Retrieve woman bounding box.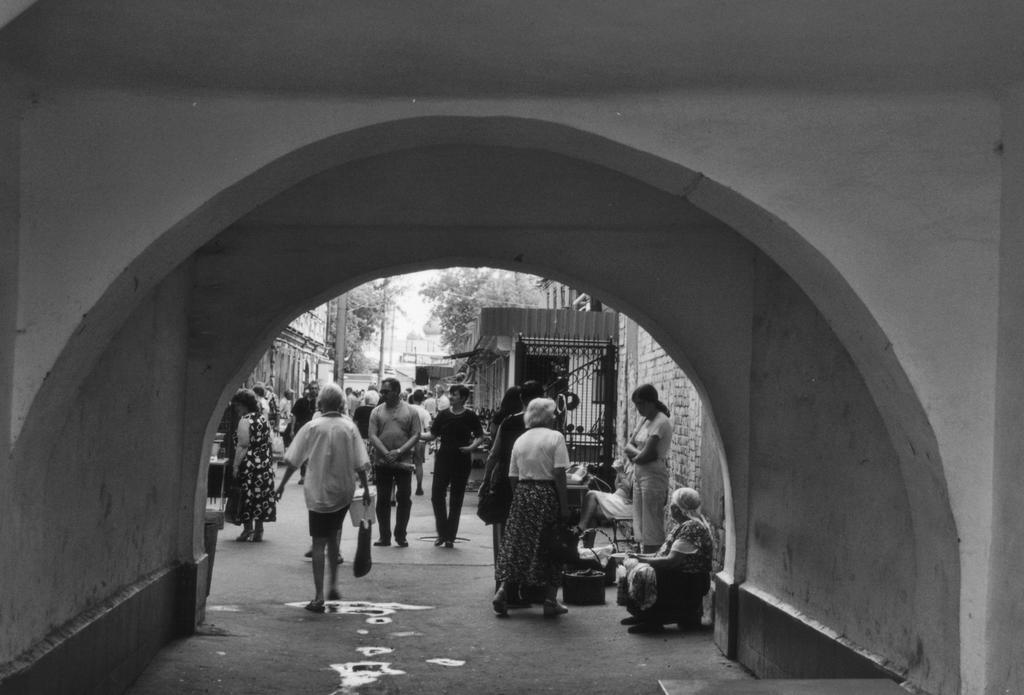
Bounding box: 574:448:637:541.
